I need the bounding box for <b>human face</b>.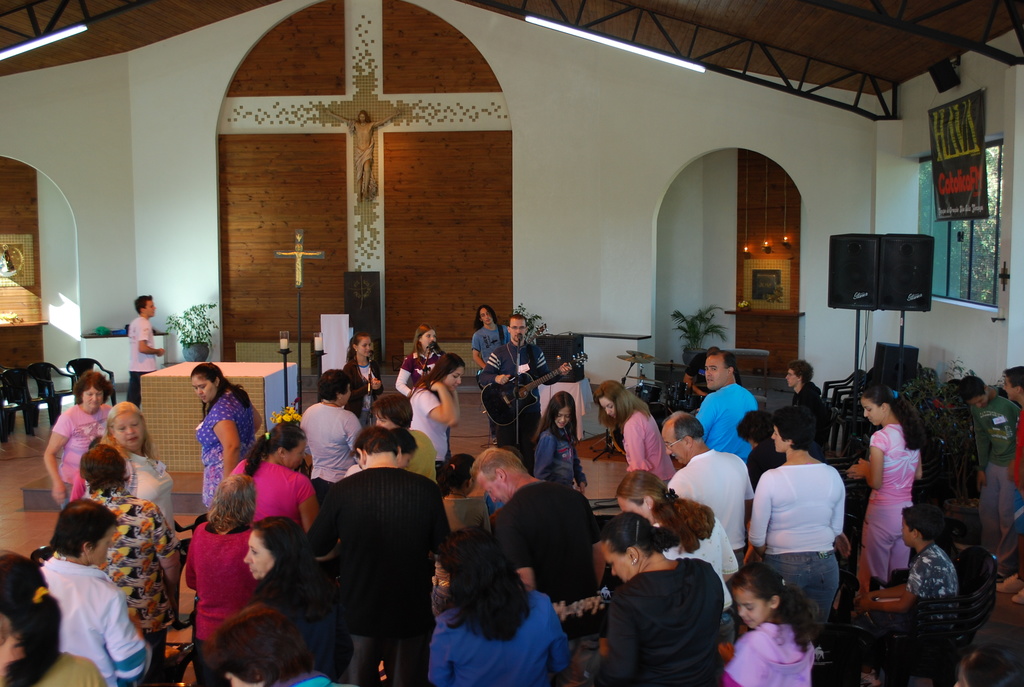
Here it is: pyautogui.locateOnScreen(767, 424, 786, 455).
